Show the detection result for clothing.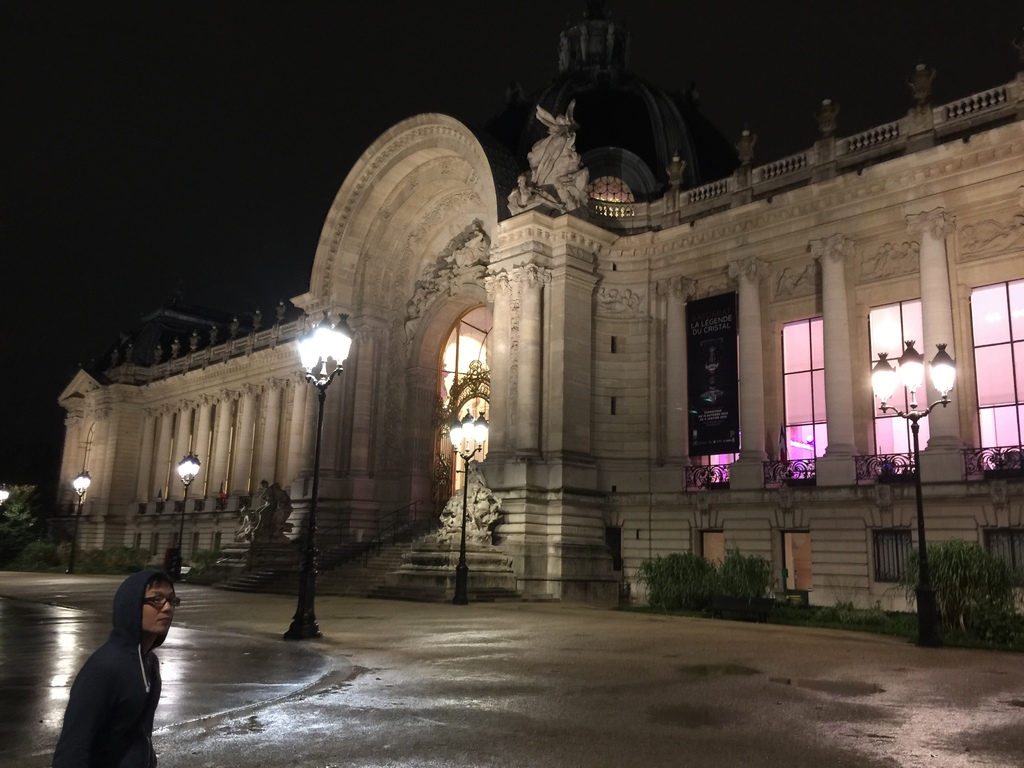
<region>52, 566, 156, 767</region>.
